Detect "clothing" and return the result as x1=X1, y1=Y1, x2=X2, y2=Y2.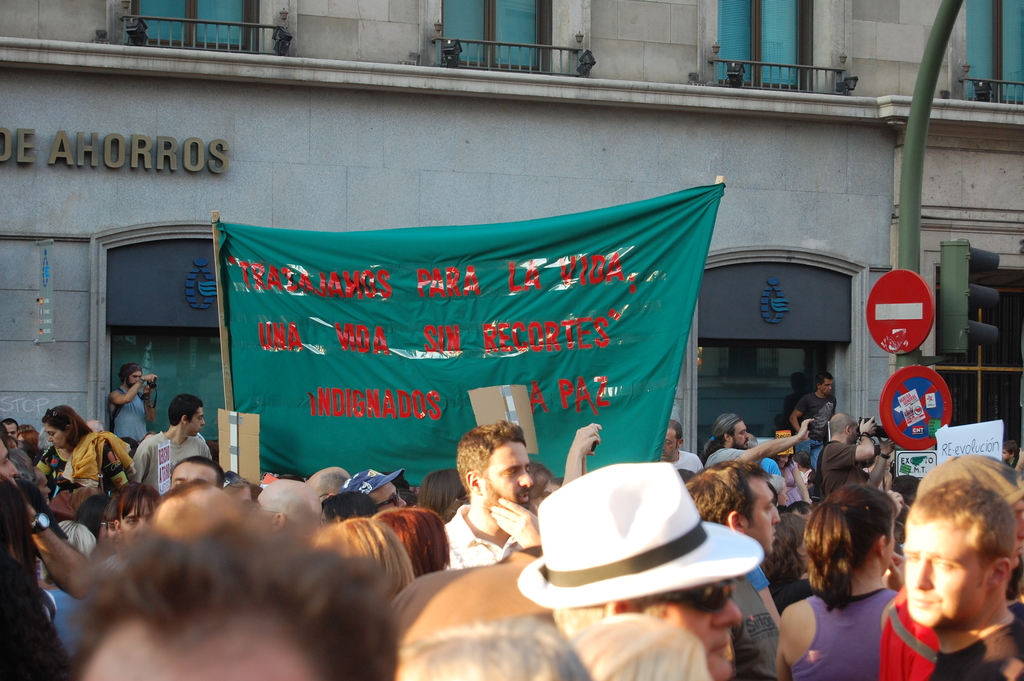
x1=876, y1=593, x2=1023, y2=680.
